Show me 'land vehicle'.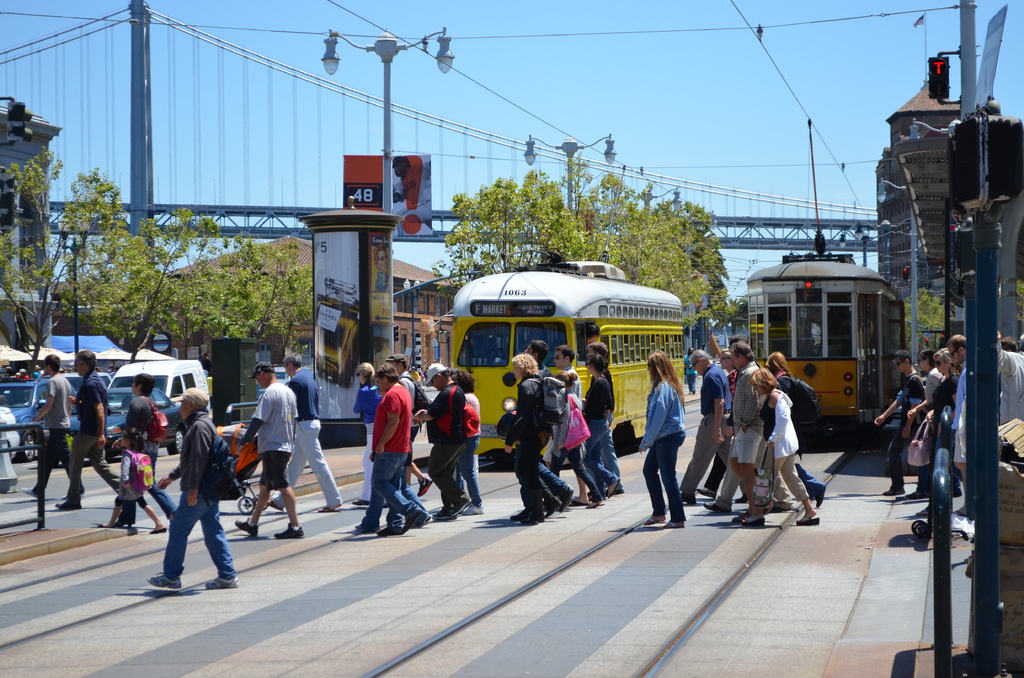
'land vehicle' is here: Rect(738, 259, 920, 456).
